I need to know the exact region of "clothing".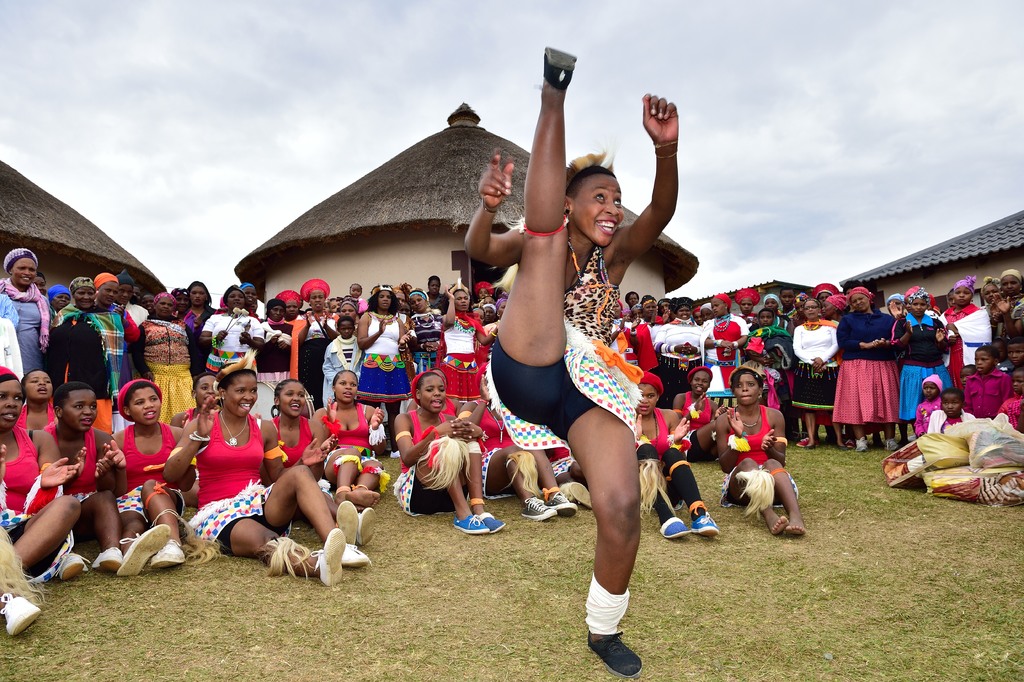
Region: 427:310:482:397.
